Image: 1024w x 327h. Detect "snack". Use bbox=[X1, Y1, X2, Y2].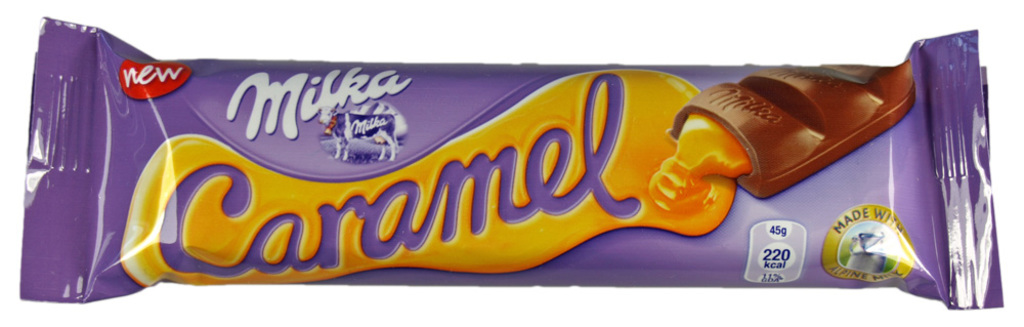
bbox=[45, 14, 1006, 313].
